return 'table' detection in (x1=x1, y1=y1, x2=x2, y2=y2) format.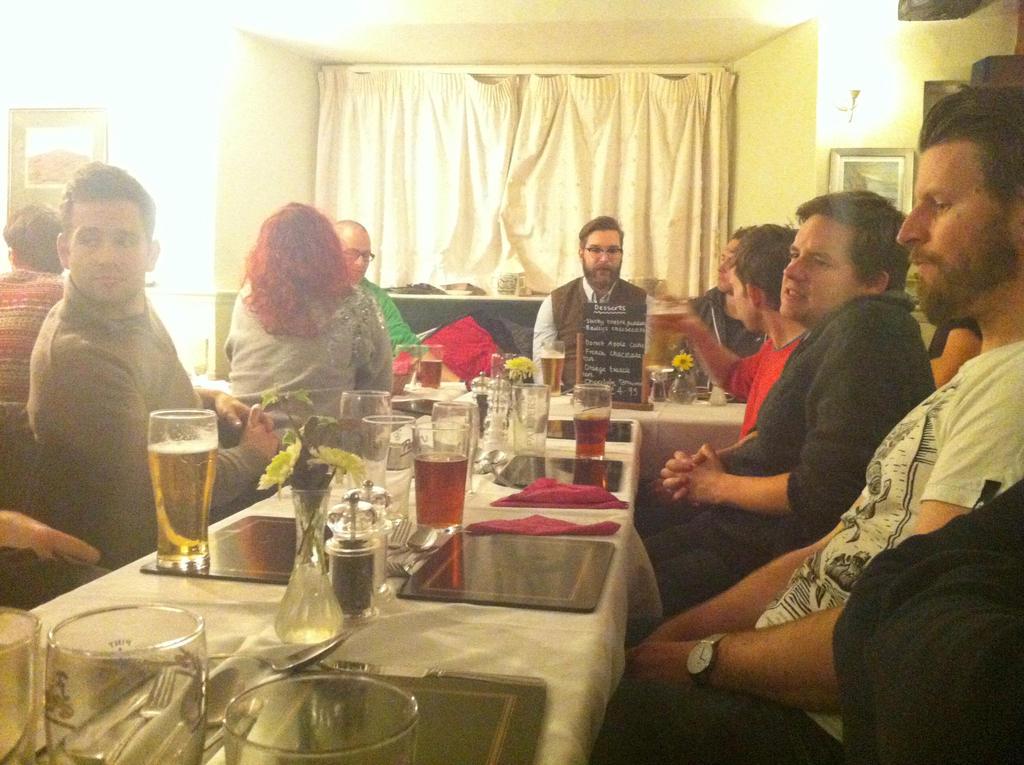
(x1=204, y1=384, x2=744, y2=481).
